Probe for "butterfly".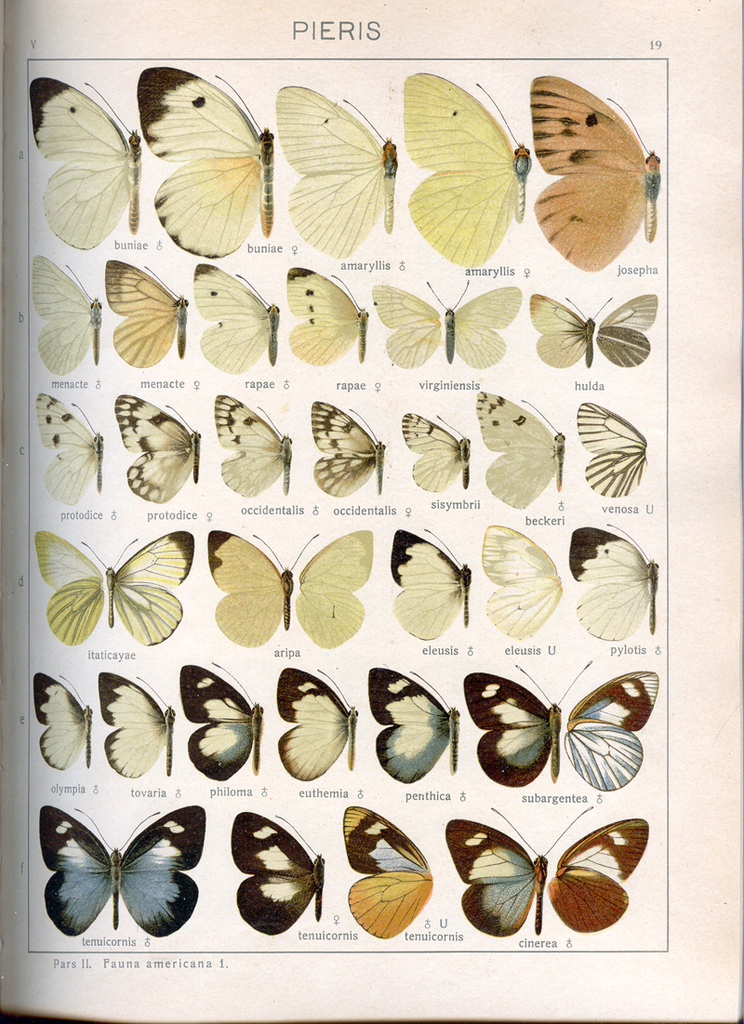
Probe result: l=204, t=526, r=376, b=650.
